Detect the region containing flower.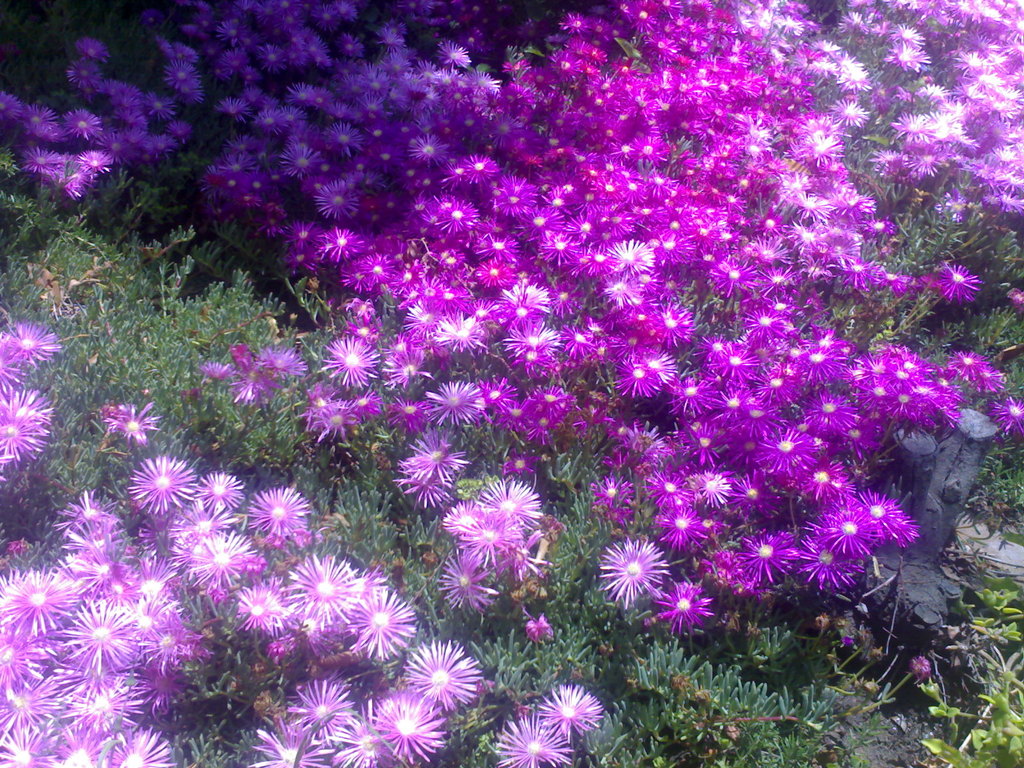
locate(245, 719, 328, 767).
